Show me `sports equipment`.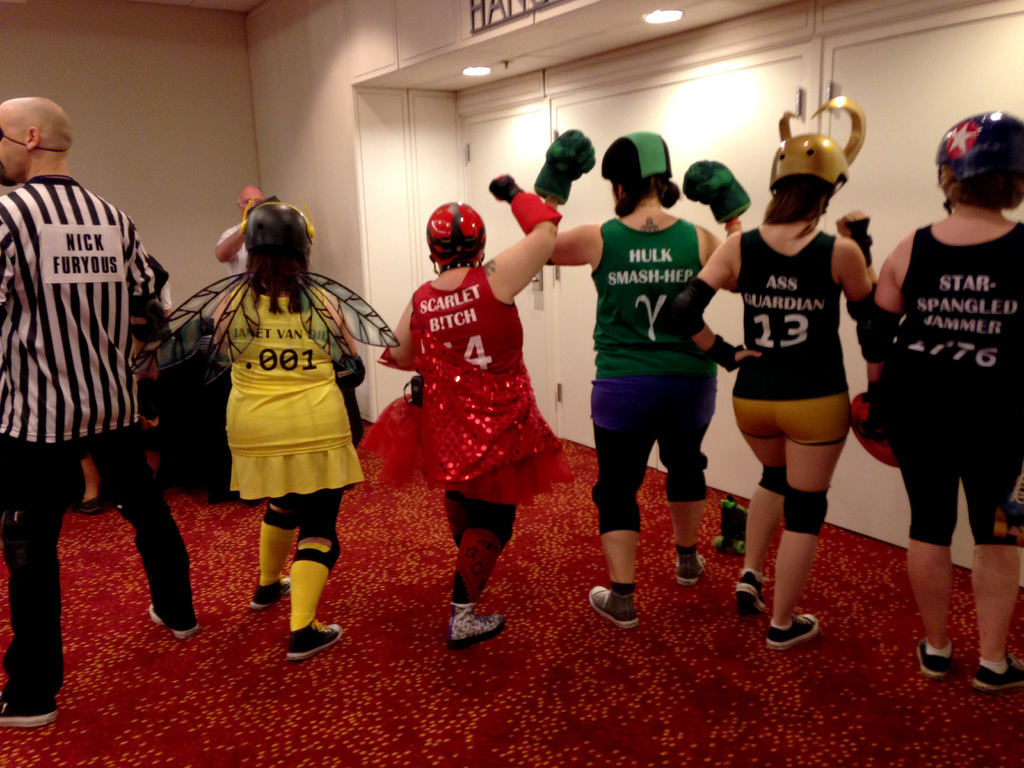
`sports equipment` is here: bbox(916, 636, 954, 678).
